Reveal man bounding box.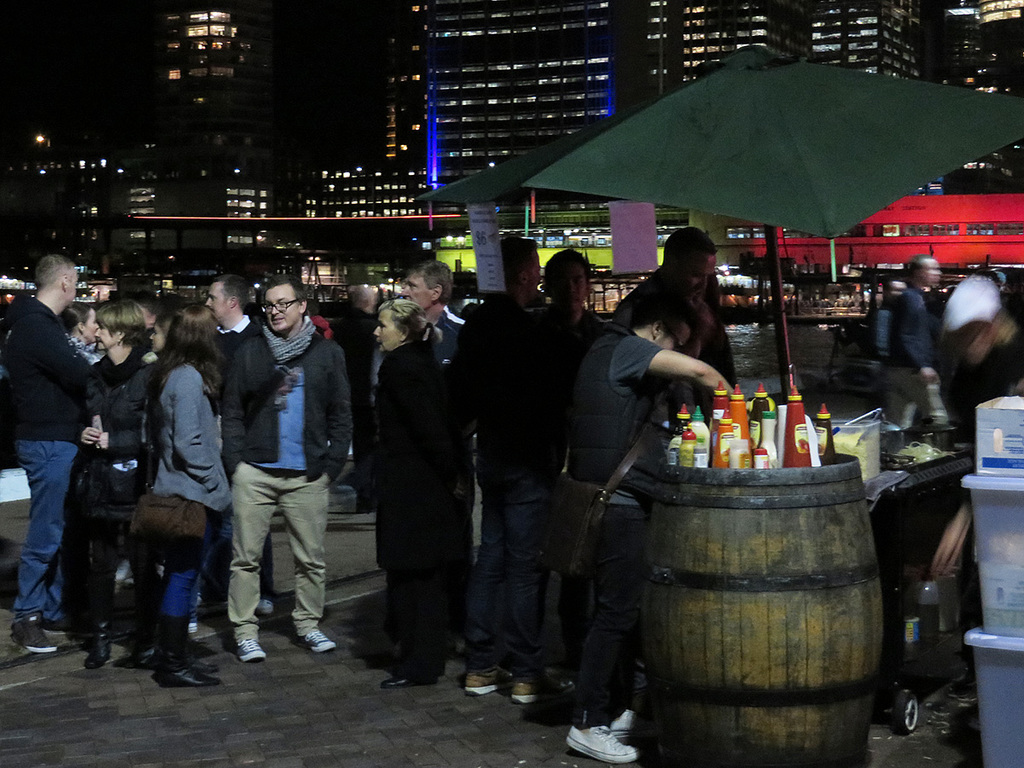
Revealed: pyautogui.locateOnScreen(557, 299, 742, 764).
